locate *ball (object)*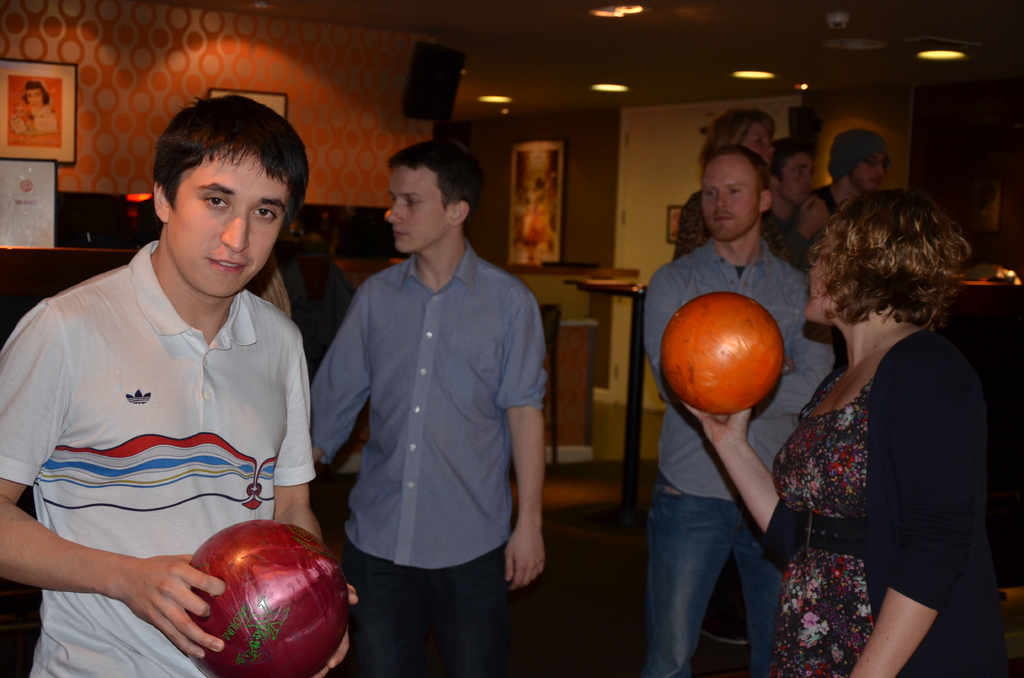
locate(191, 519, 348, 677)
